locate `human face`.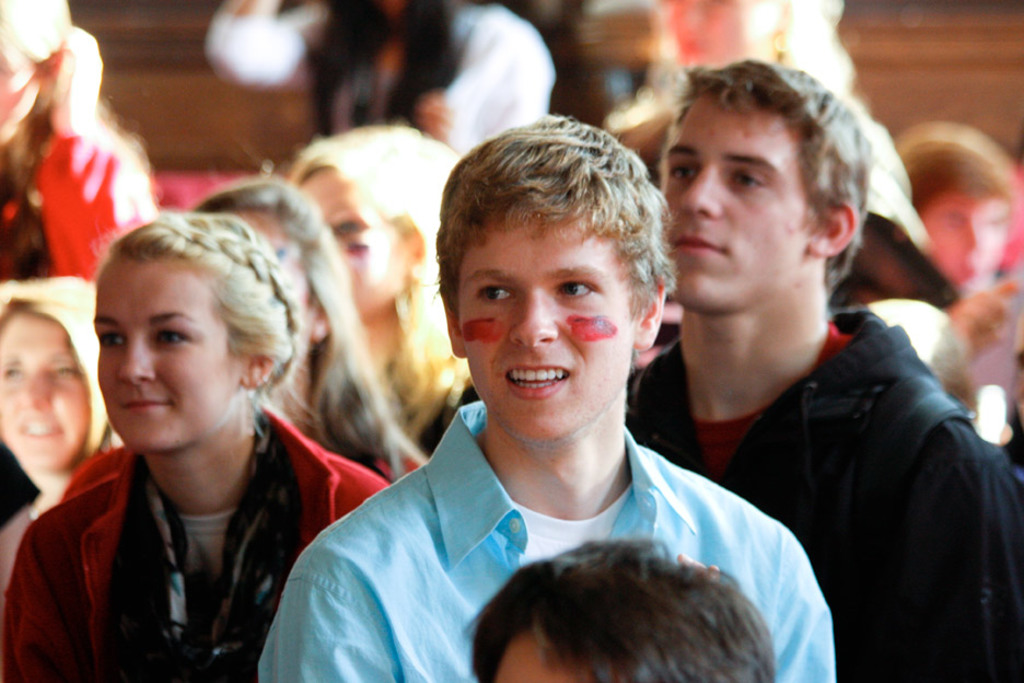
Bounding box: <box>459,210,628,440</box>.
